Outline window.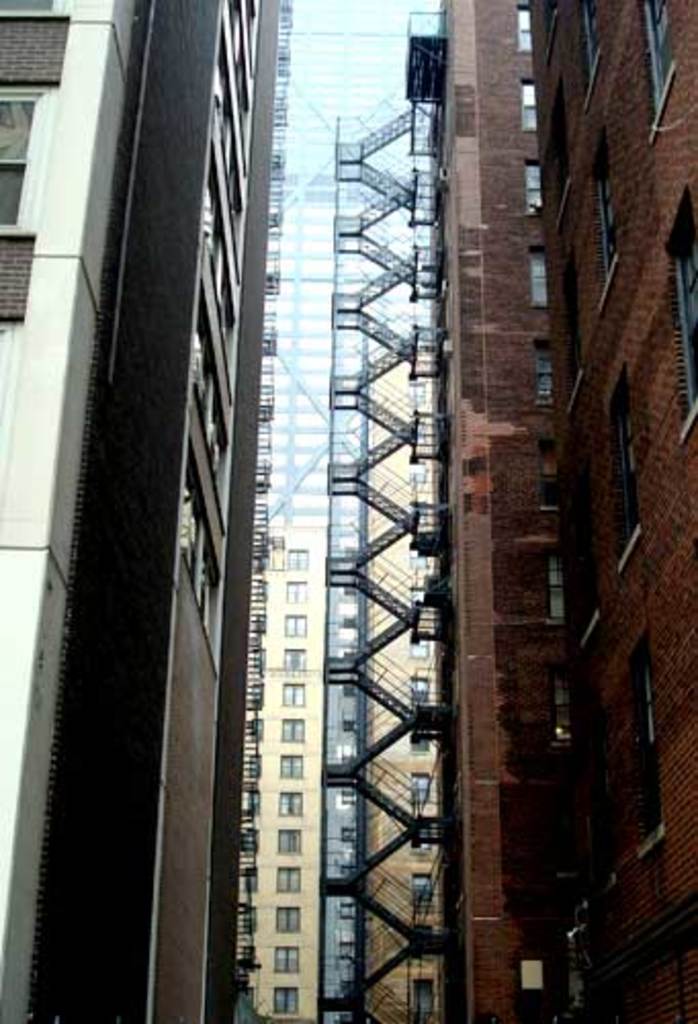
Outline: l=524, t=246, r=555, b=313.
